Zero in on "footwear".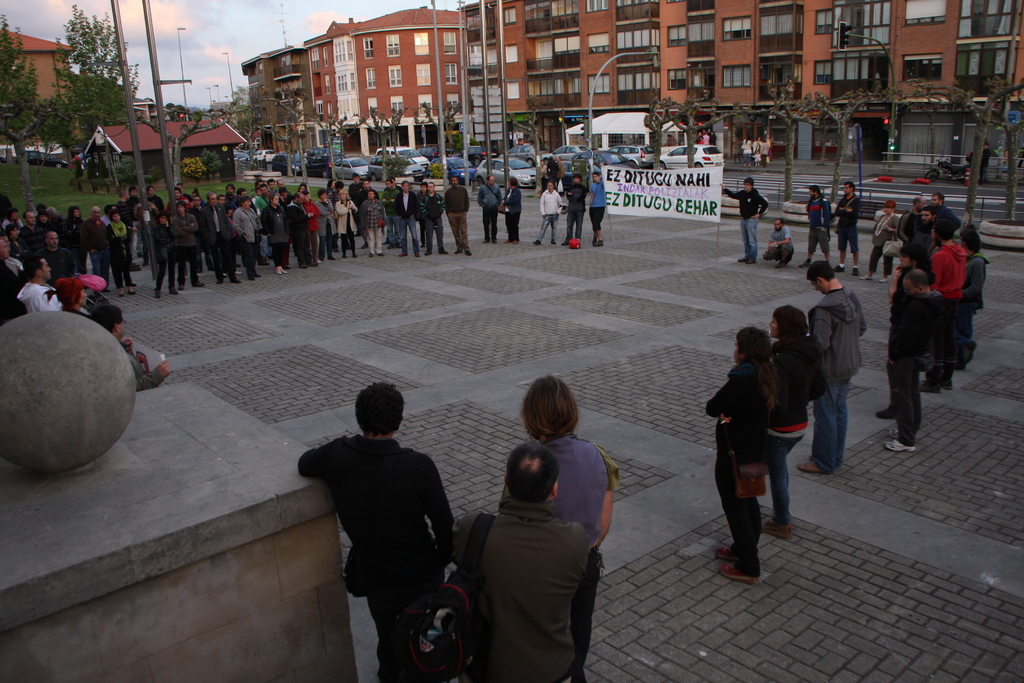
Zeroed in: [x1=854, y1=268, x2=859, y2=276].
